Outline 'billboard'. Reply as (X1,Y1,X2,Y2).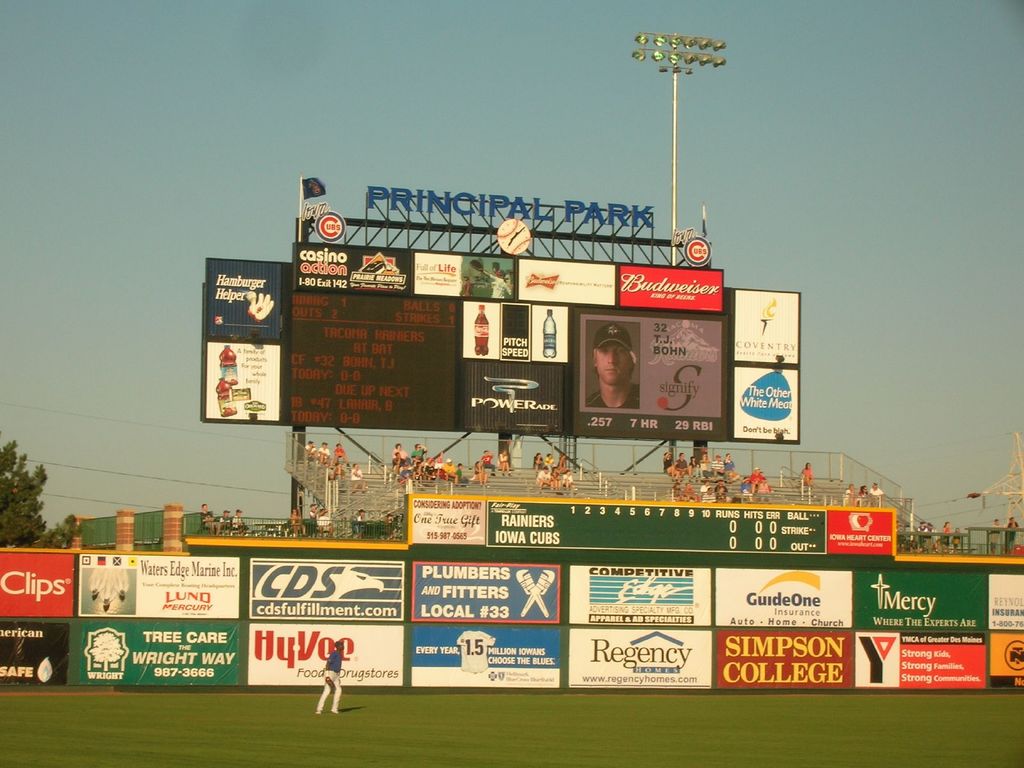
(850,568,989,638).
